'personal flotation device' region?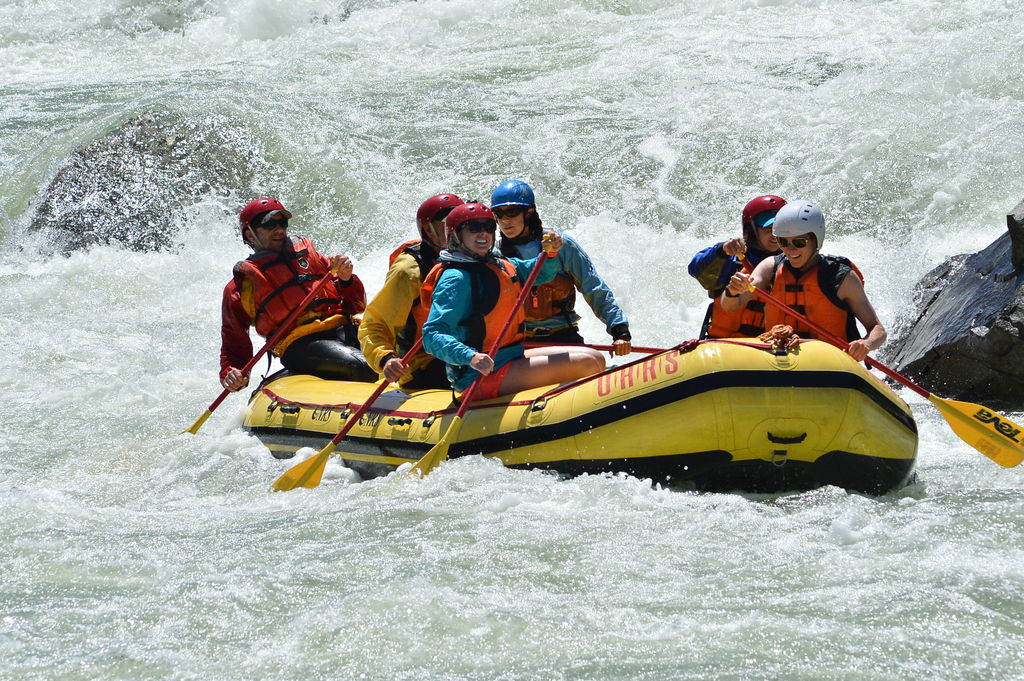
739:257:874:349
